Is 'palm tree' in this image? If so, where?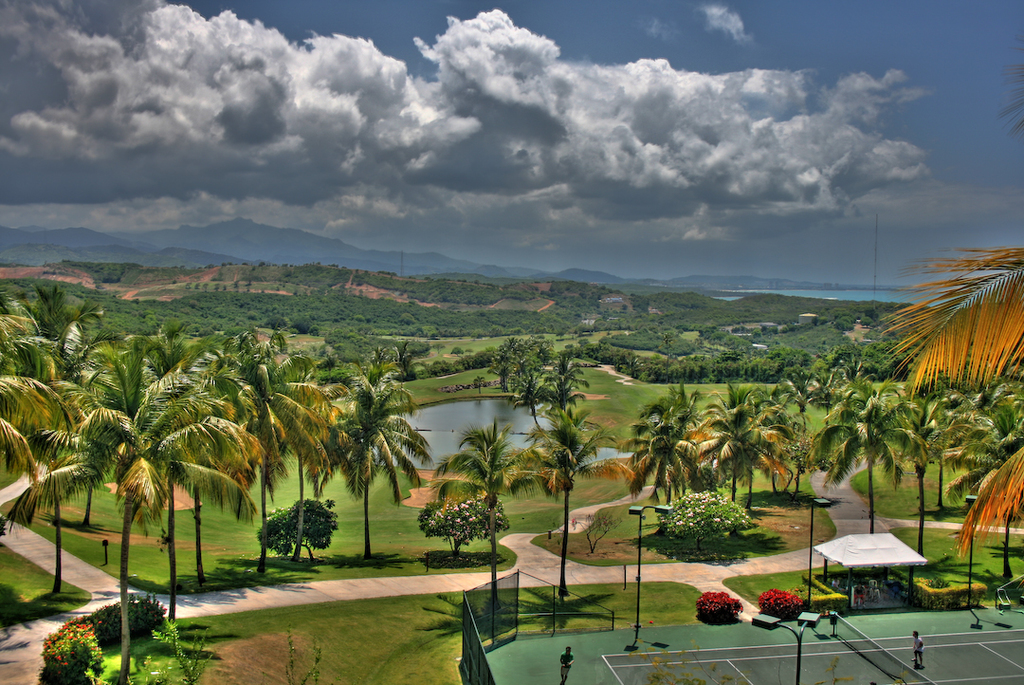
Yes, at box(856, 212, 1017, 557).
